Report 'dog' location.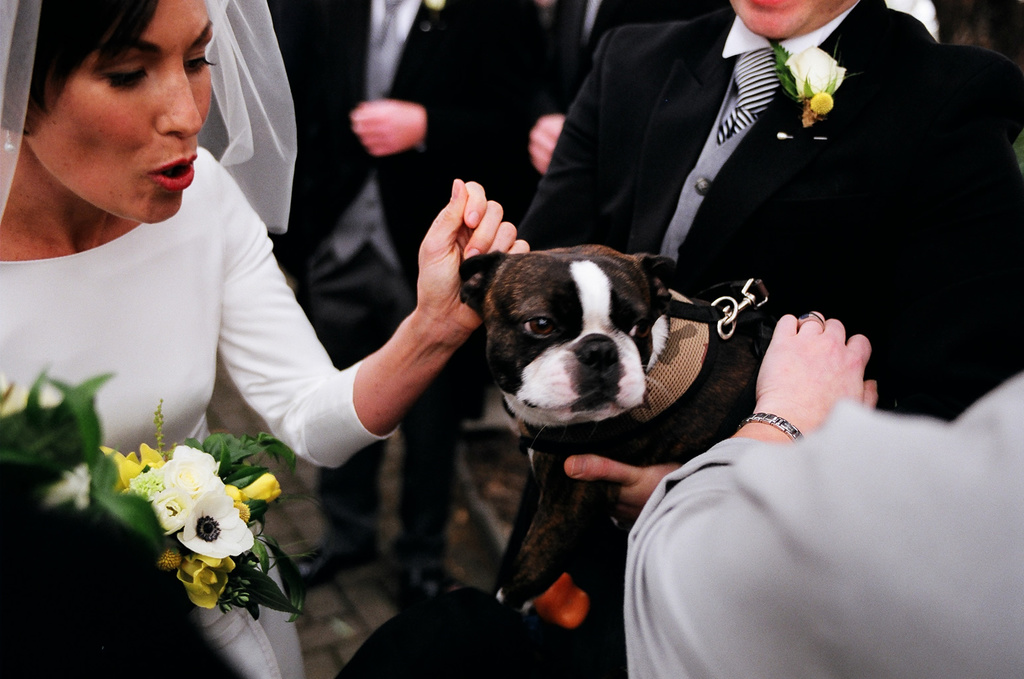
Report: select_region(457, 239, 775, 622).
